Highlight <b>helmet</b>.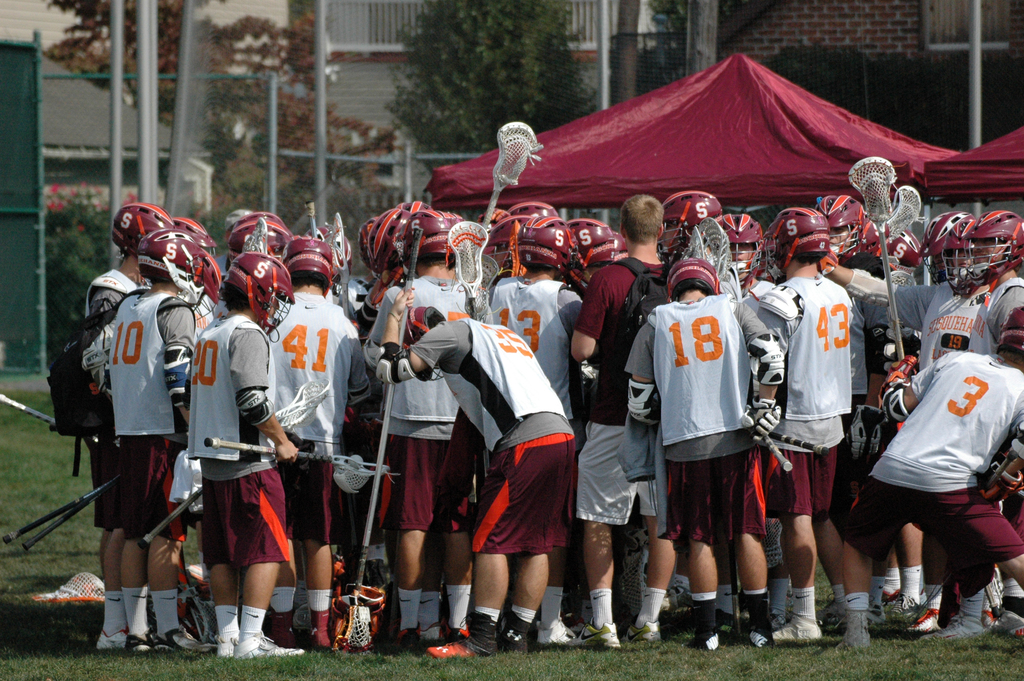
Highlighted region: (left=757, top=202, right=833, bottom=283).
